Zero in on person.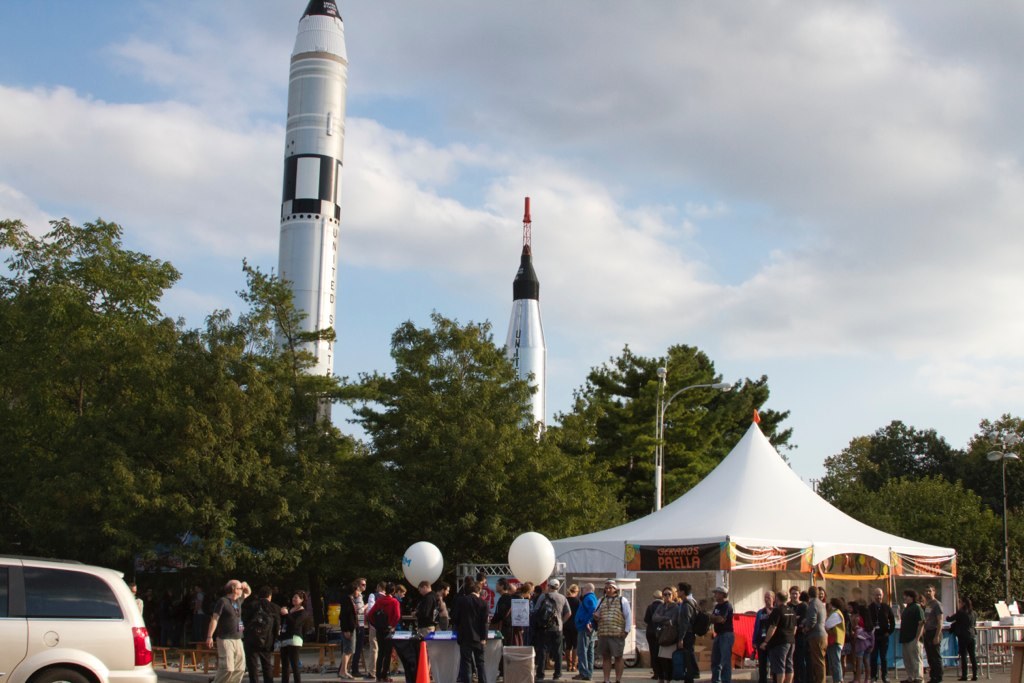
Zeroed in: left=902, top=592, right=928, bottom=682.
